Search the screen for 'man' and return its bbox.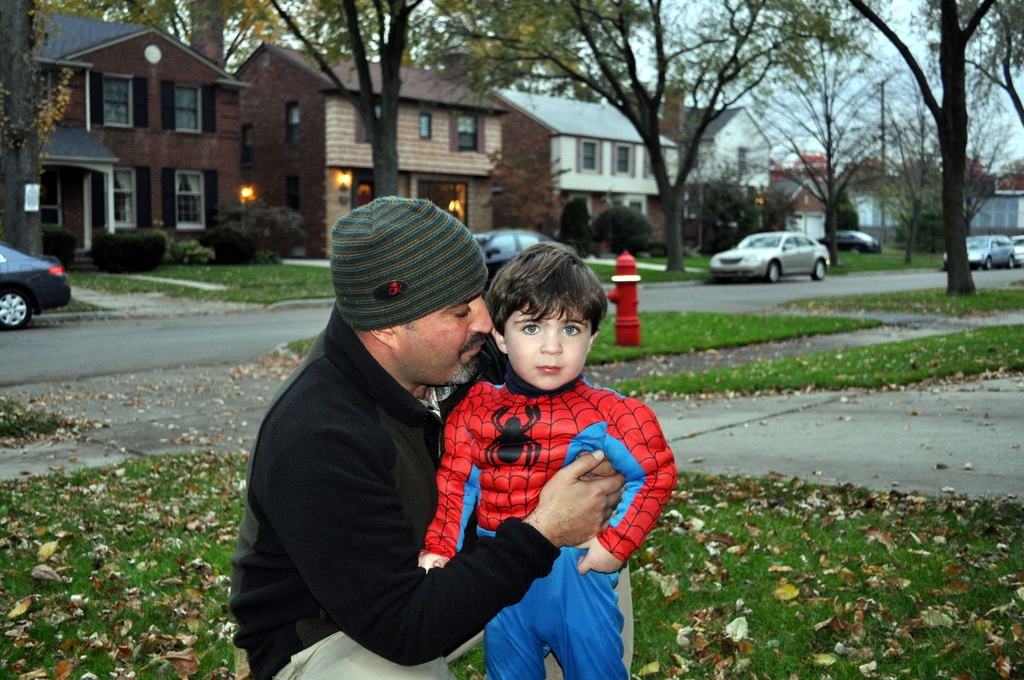
Found: region(212, 225, 672, 668).
